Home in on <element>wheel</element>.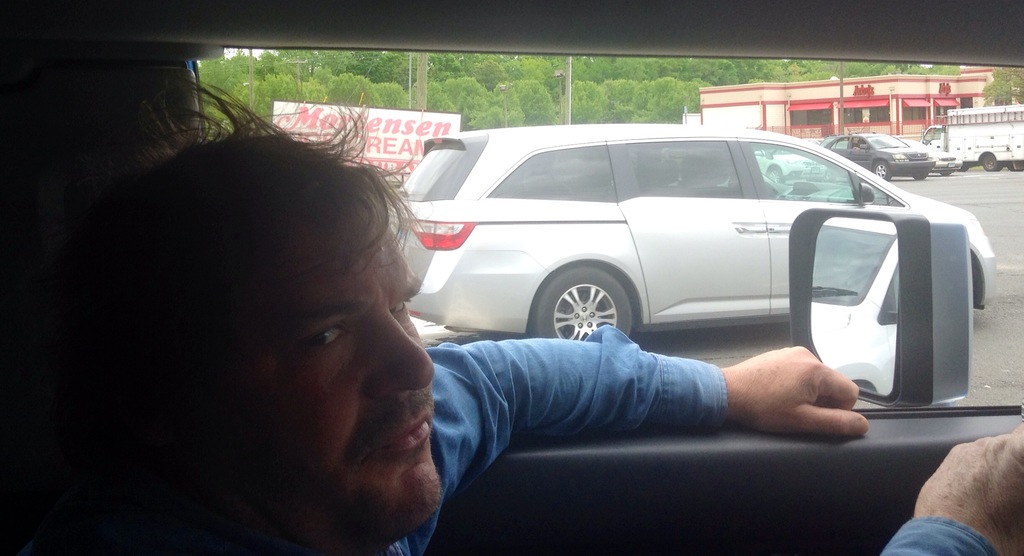
Homed in at 913/170/929/179.
